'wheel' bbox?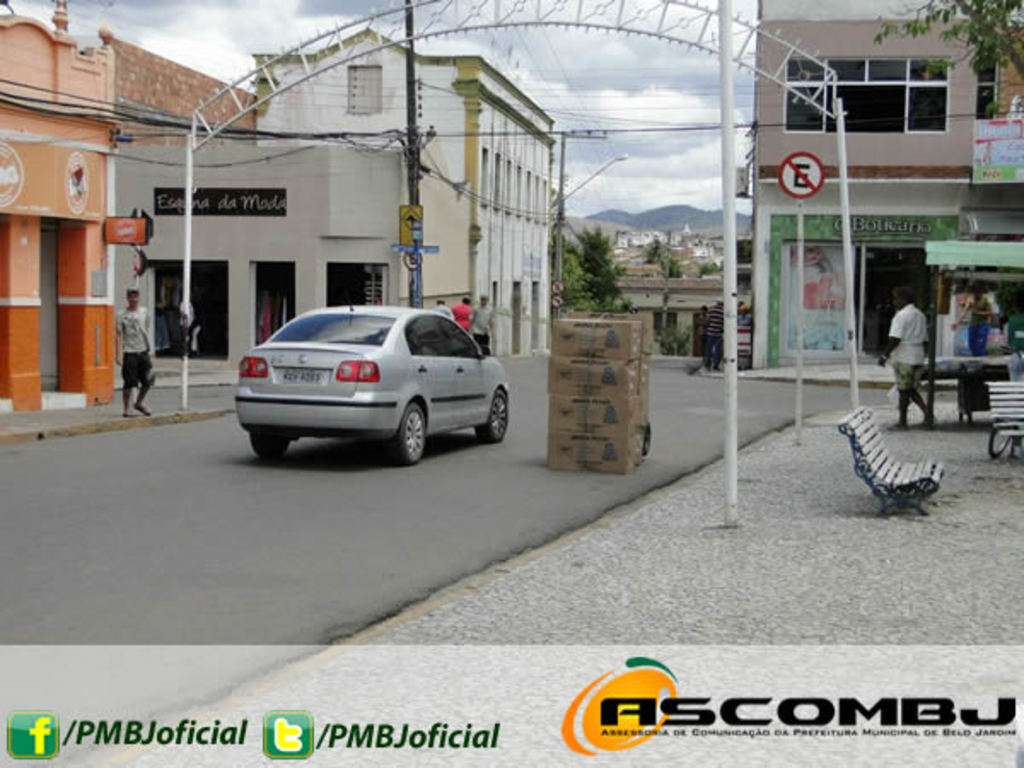
[249, 435, 288, 456]
